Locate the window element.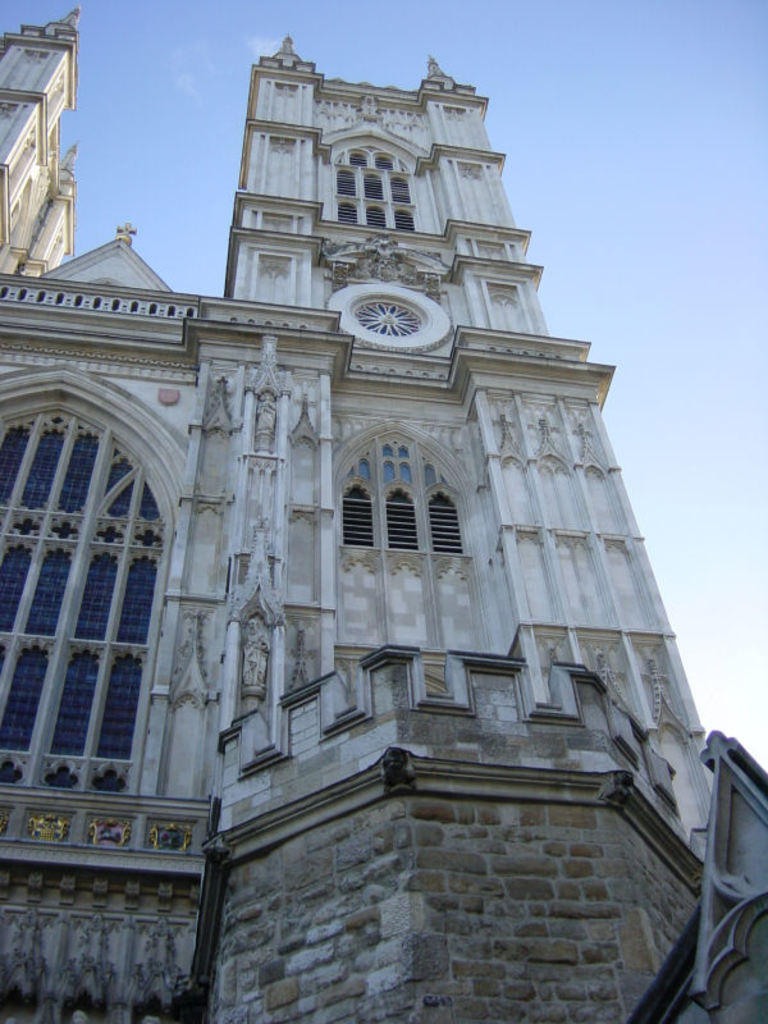
Element bbox: [left=338, top=425, right=481, bottom=558].
